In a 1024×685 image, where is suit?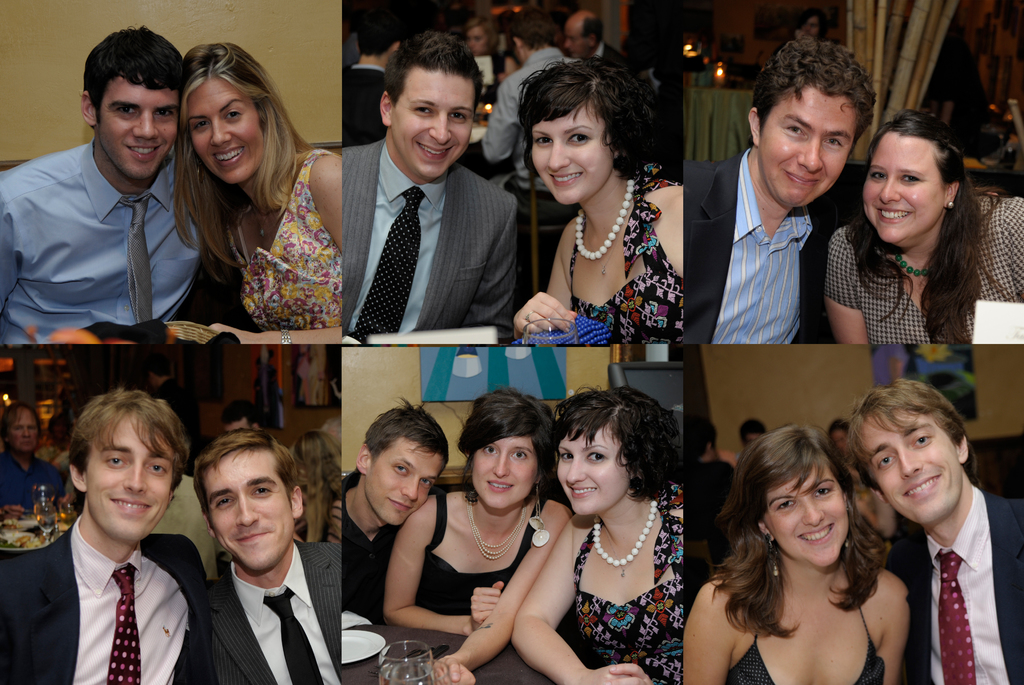
pyautogui.locateOnScreen(682, 143, 834, 343).
